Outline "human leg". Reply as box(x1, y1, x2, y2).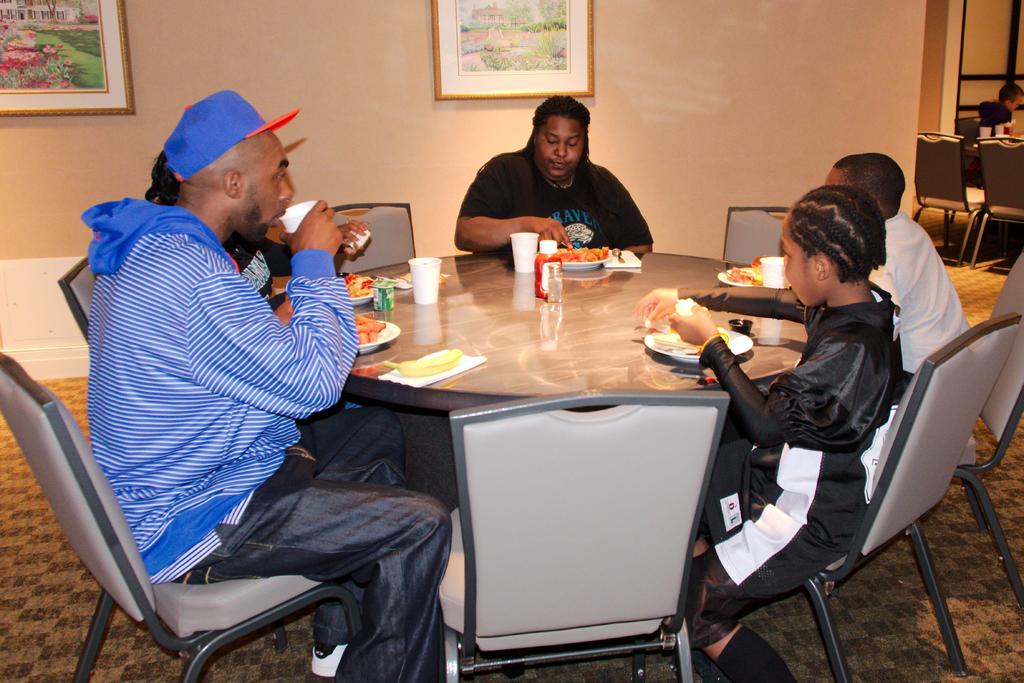
box(192, 482, 445, 682).
